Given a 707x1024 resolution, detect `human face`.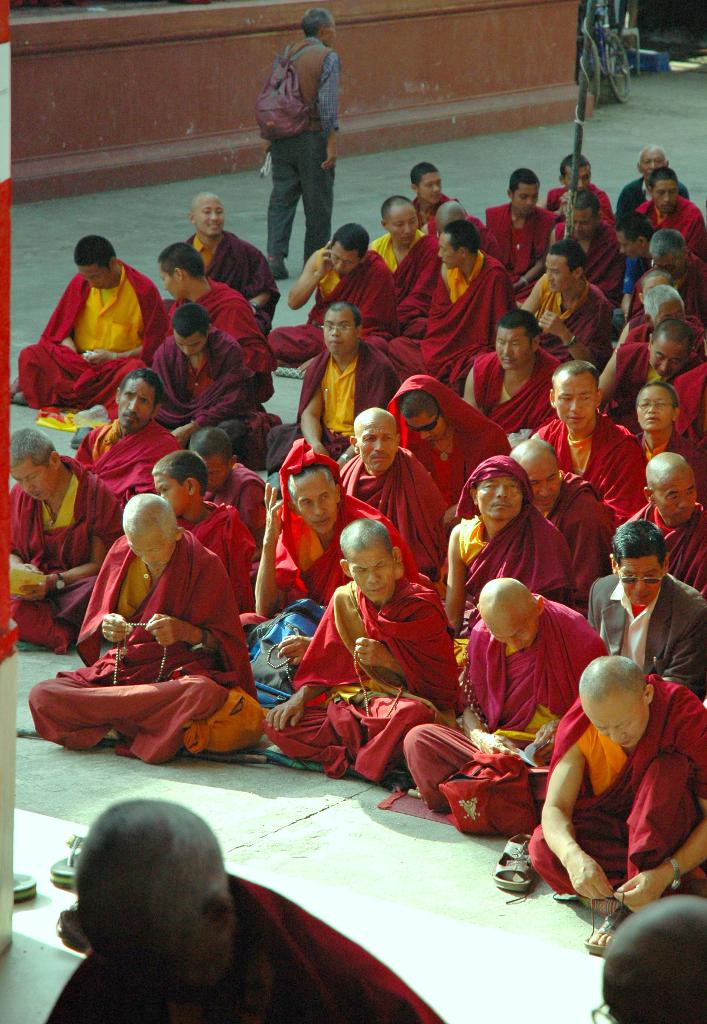
bbox=[544, 253, 573, 292].
